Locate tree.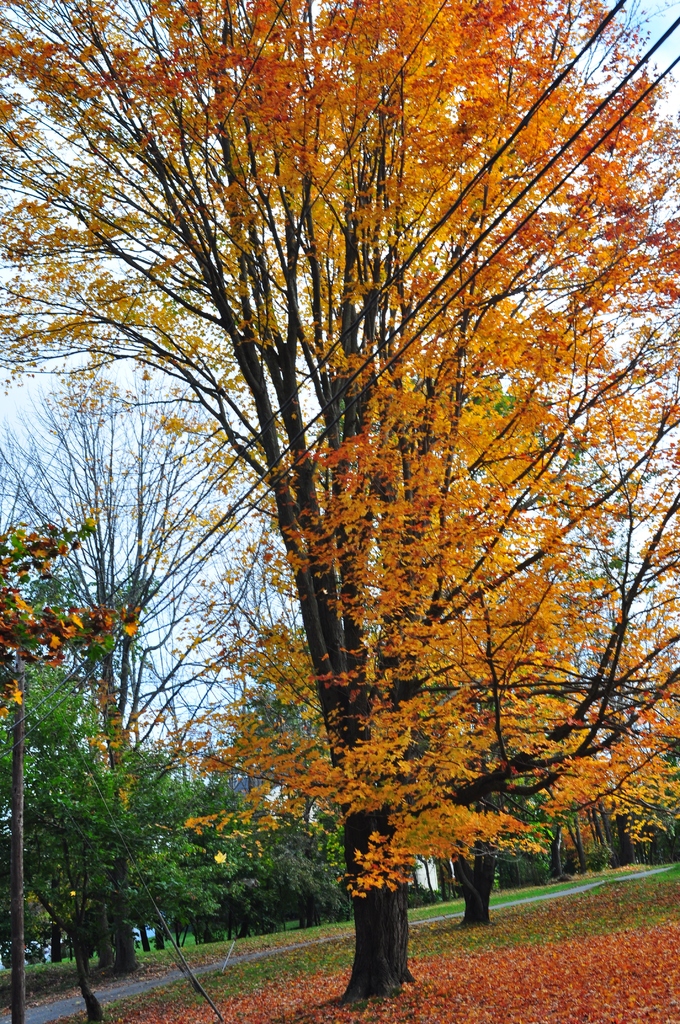
Bounding box: BBox(0, 0, 679, 1021).
